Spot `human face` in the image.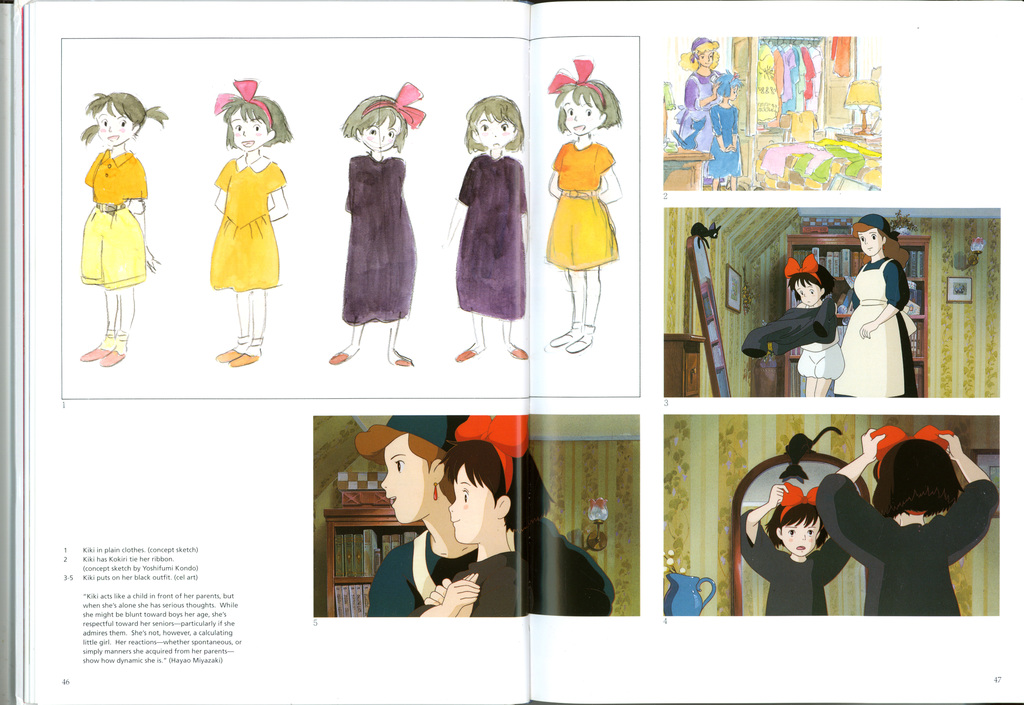
`human face` found at 789:275:819:304.
